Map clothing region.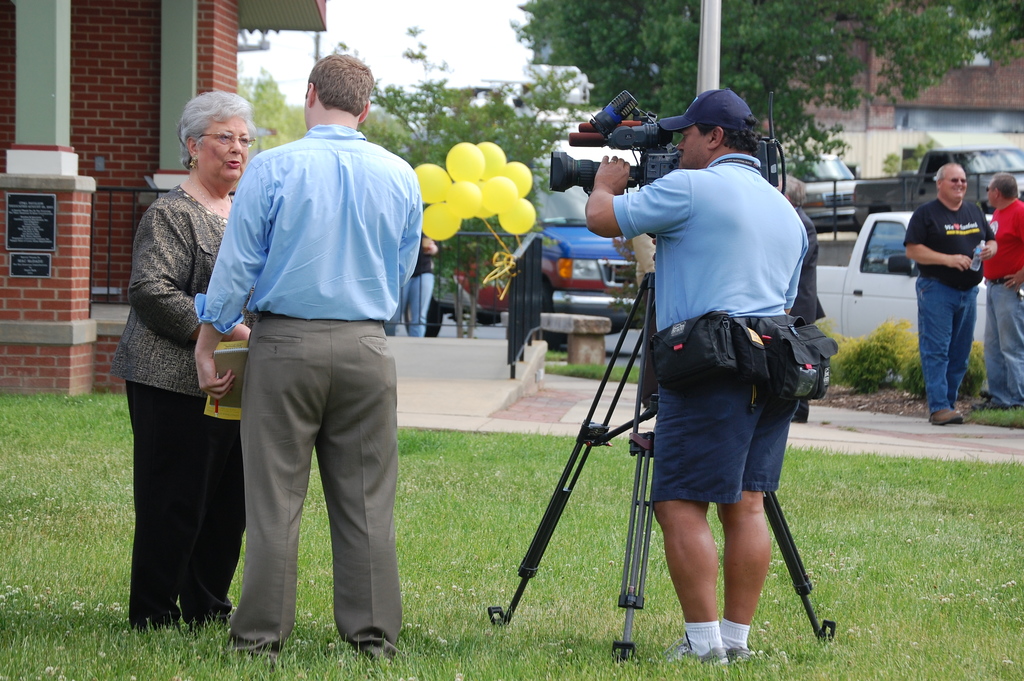
Mapped to 790, 206, 826, 420.
